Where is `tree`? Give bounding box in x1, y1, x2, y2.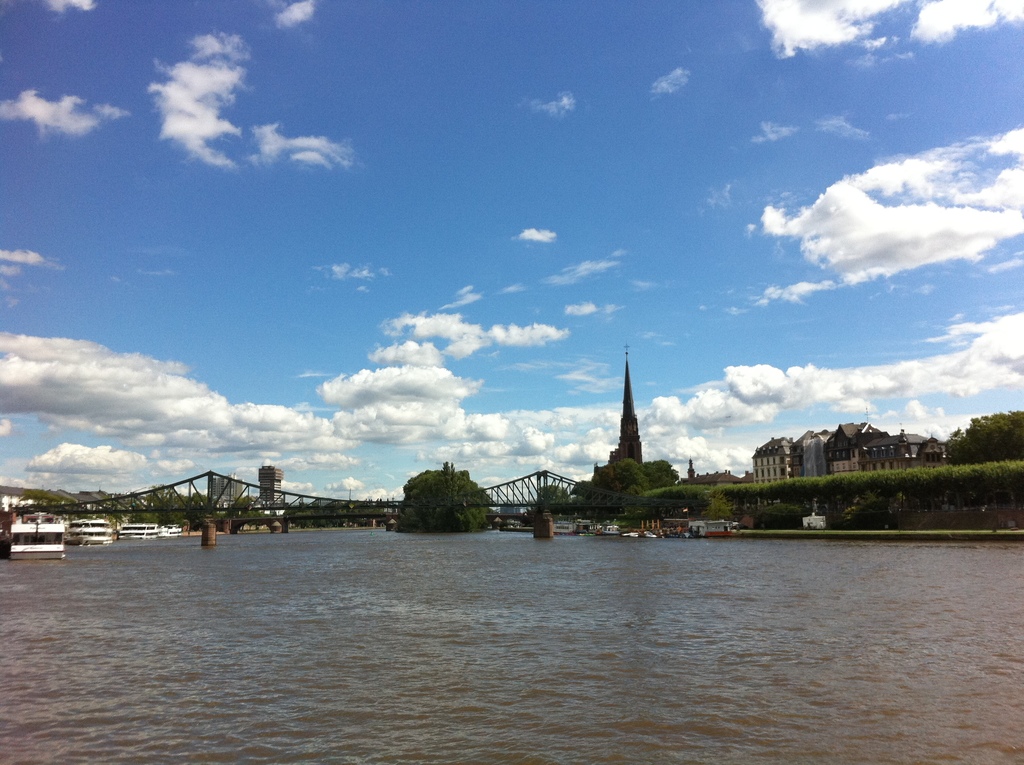
932, 407, 1023, 464.
